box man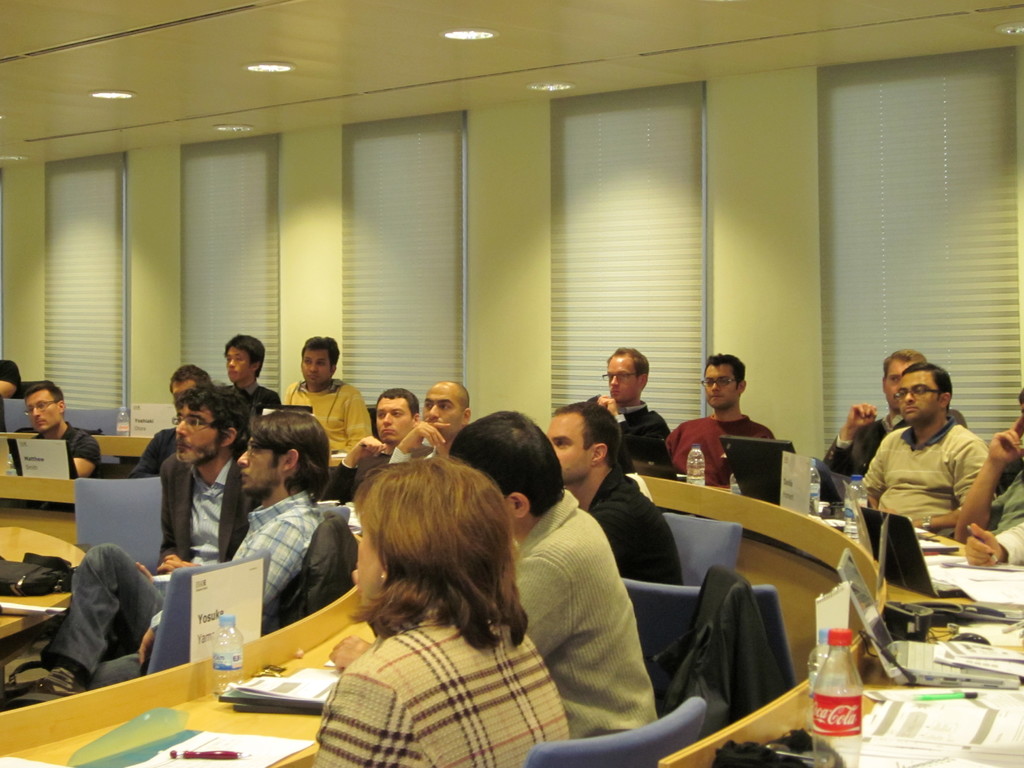
pyautogui.locateOnScreen(328, 414, 657, 738)
